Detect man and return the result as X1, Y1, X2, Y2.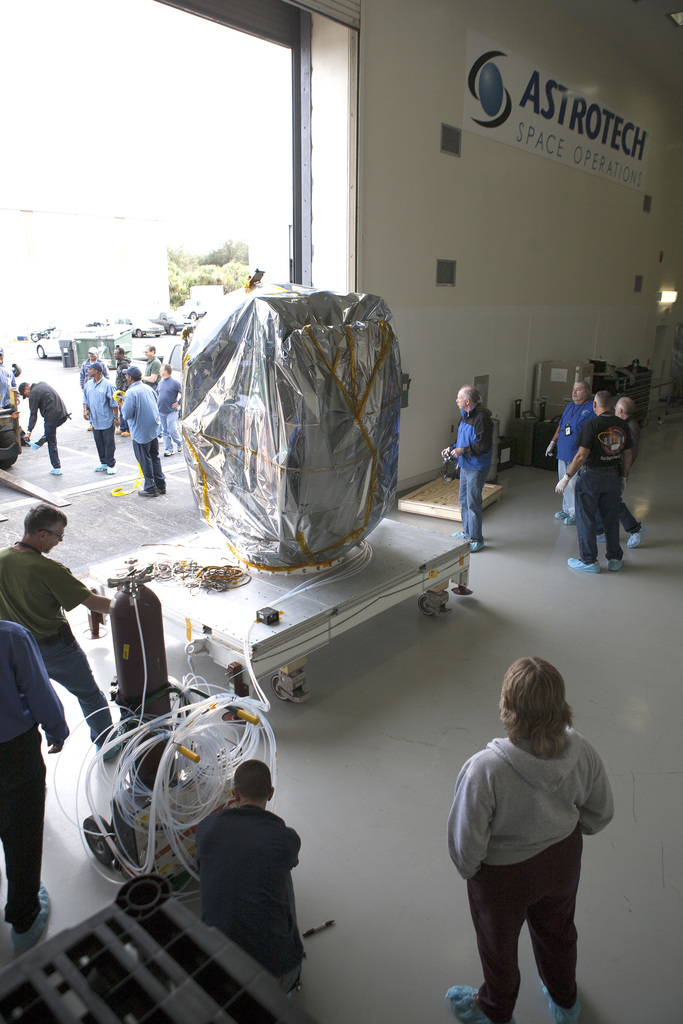
17, 379, 68, 476.
